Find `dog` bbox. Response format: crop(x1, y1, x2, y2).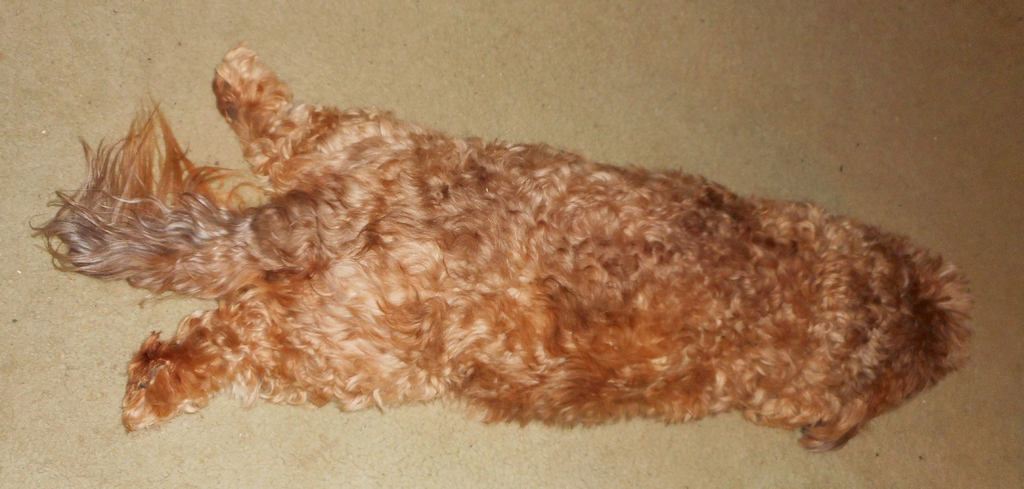
crop(28, 42, 971, 456).
